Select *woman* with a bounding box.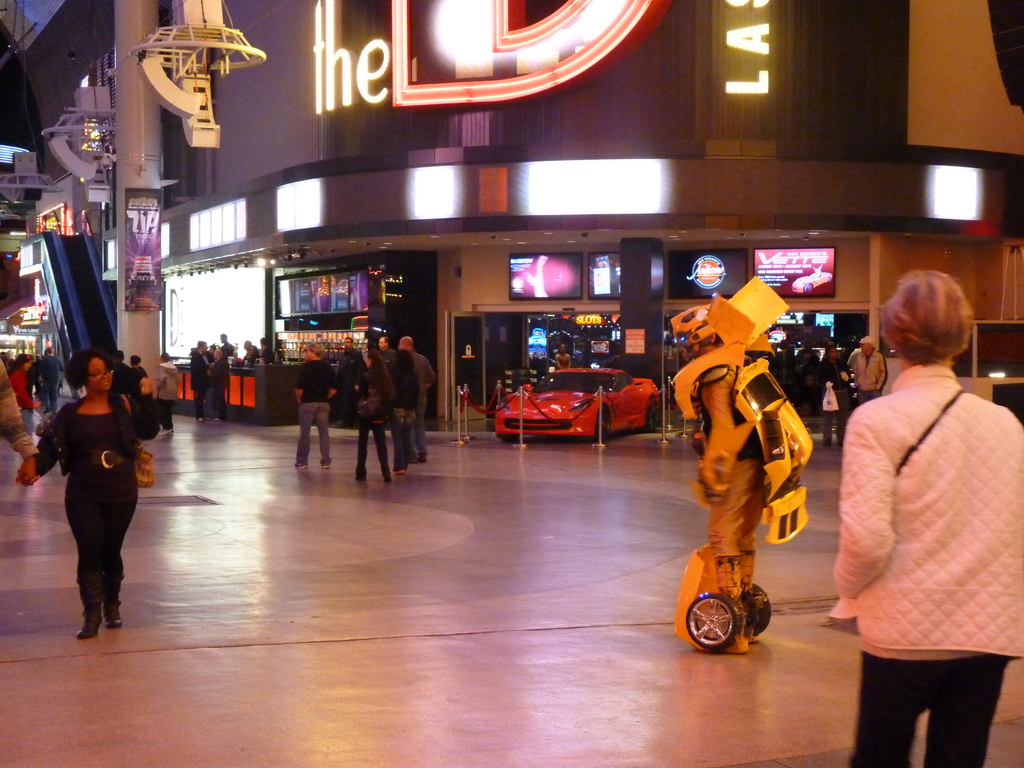
{"left": 823, "top": 250, "right": 1017, "bottom": 767}.
